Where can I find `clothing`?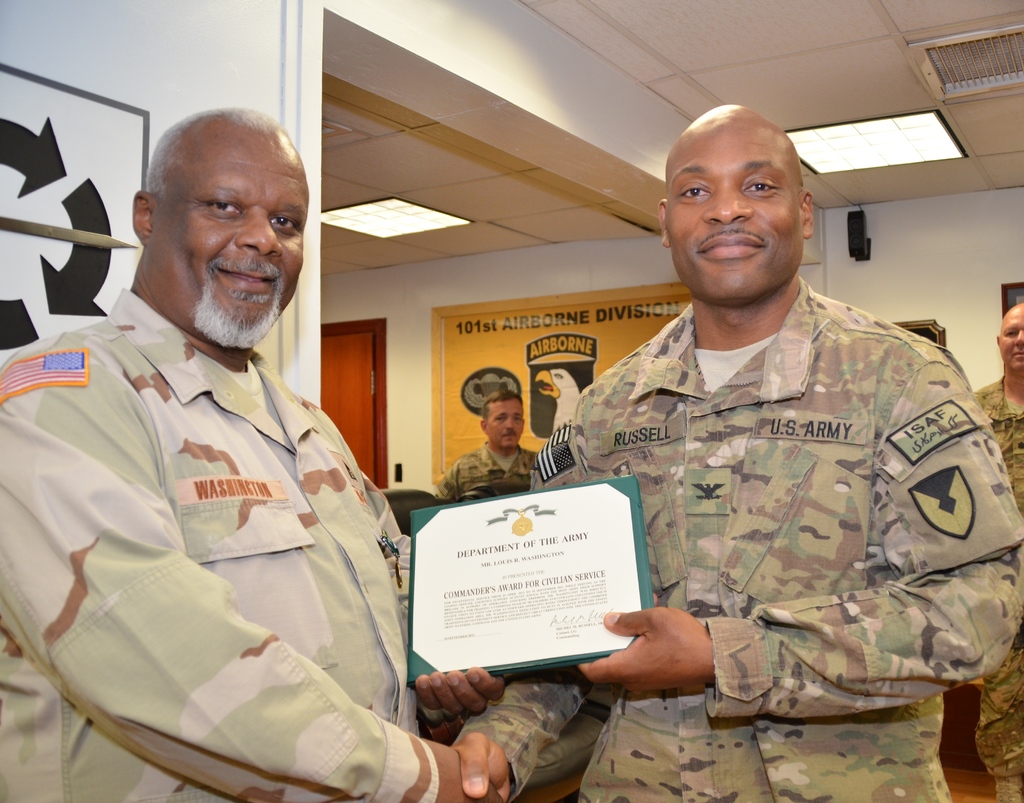
You can find it at [x1=455, y1=273, x2=1023, y2=802].
